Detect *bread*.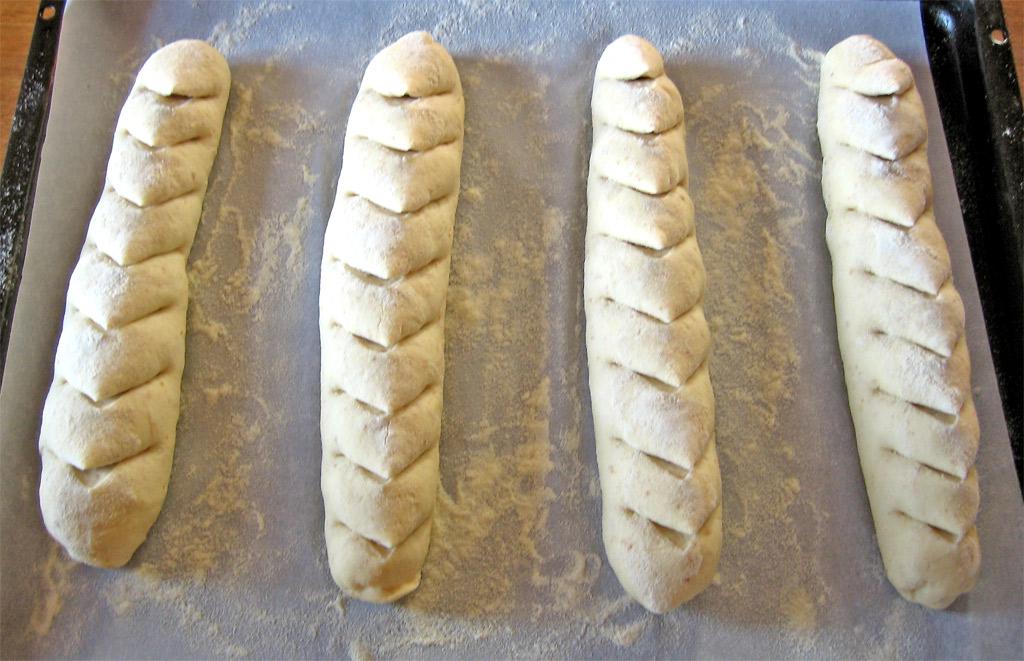
Detected at 292/25/466/641.
